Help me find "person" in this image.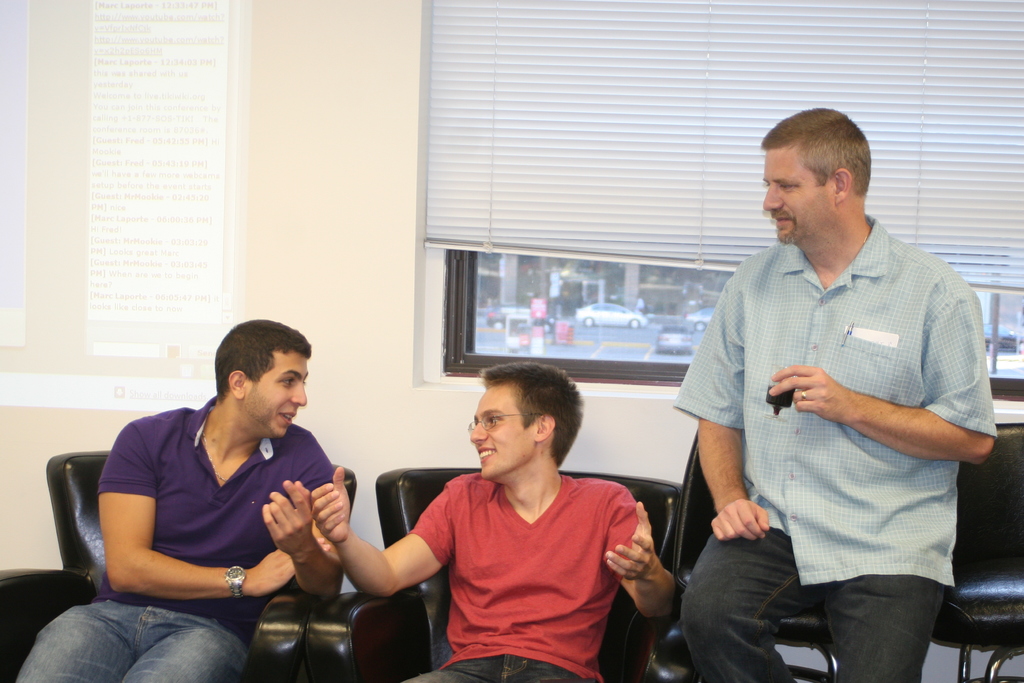
Found it: 17:320:344:682.
